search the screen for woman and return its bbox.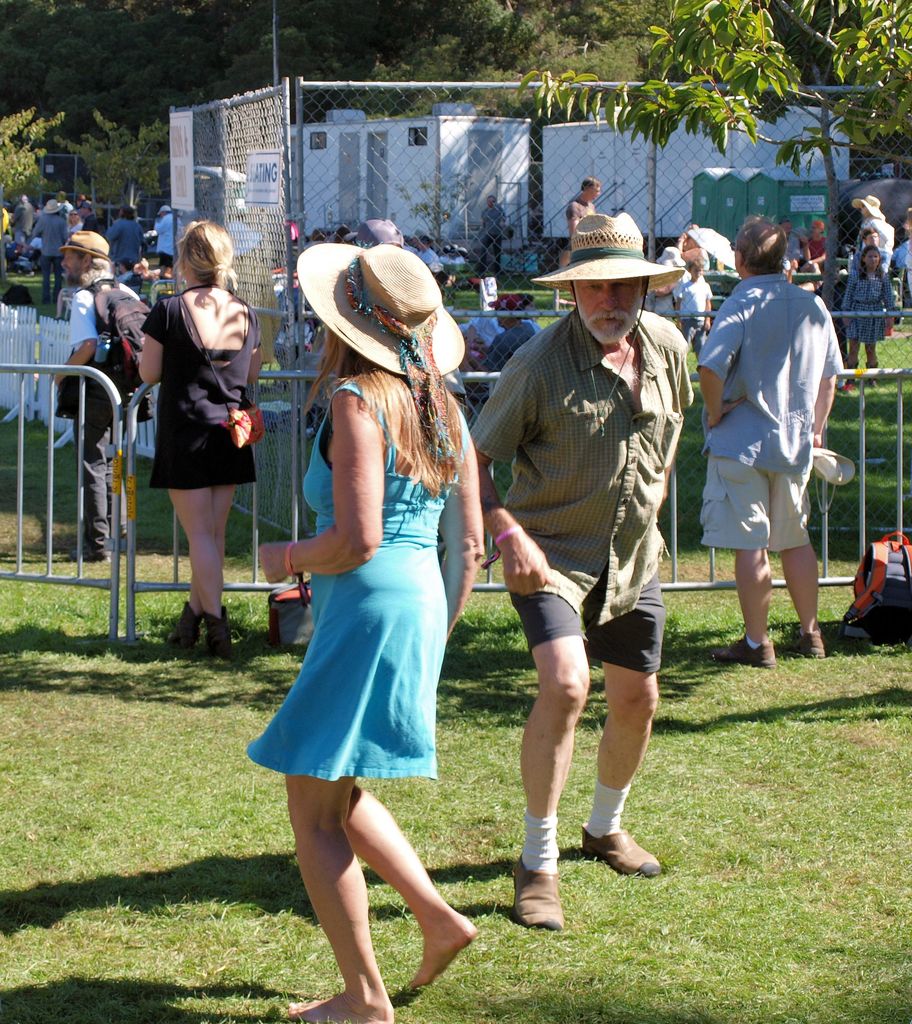
Found: 56:204:86:244.
